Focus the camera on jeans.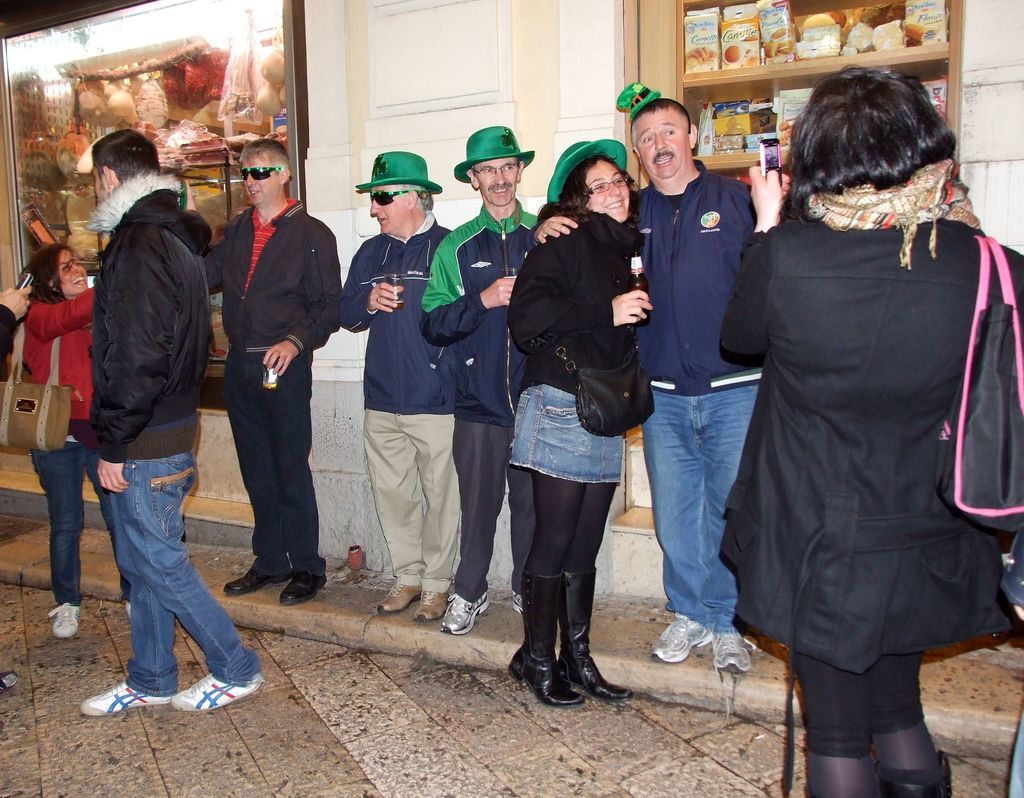
Focus region: 640 382 757 631.
